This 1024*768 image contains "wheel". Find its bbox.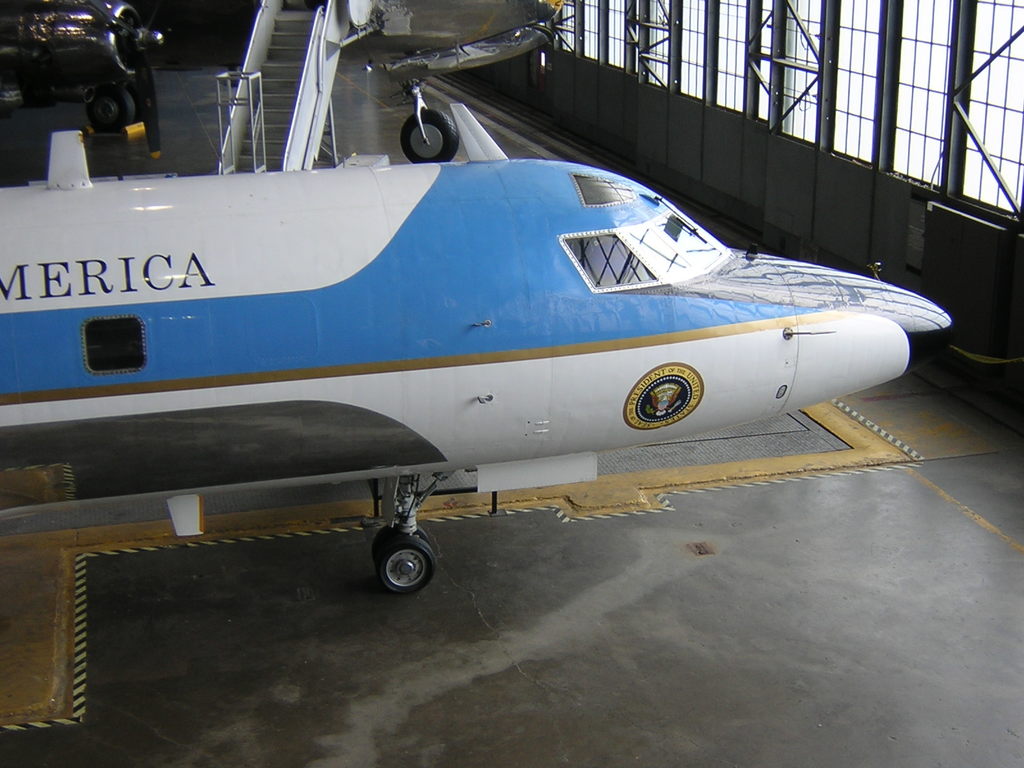
bbox=(401, 108, 458, 164).
